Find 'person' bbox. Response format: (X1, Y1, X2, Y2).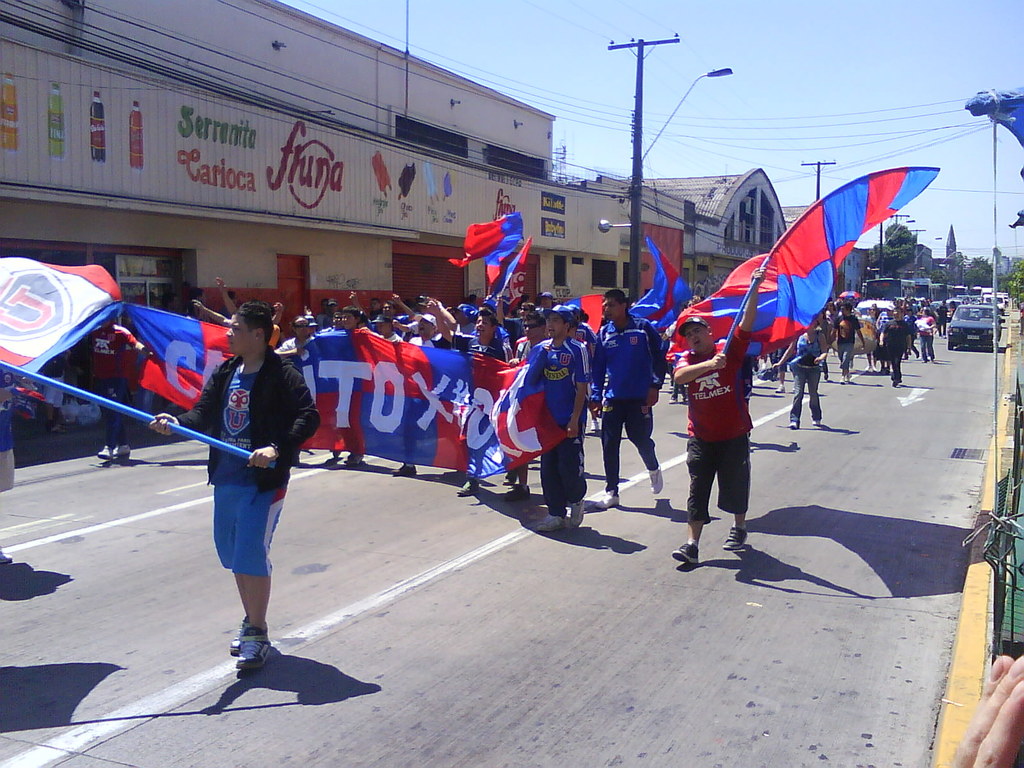
(0, 368, 13, 563).
